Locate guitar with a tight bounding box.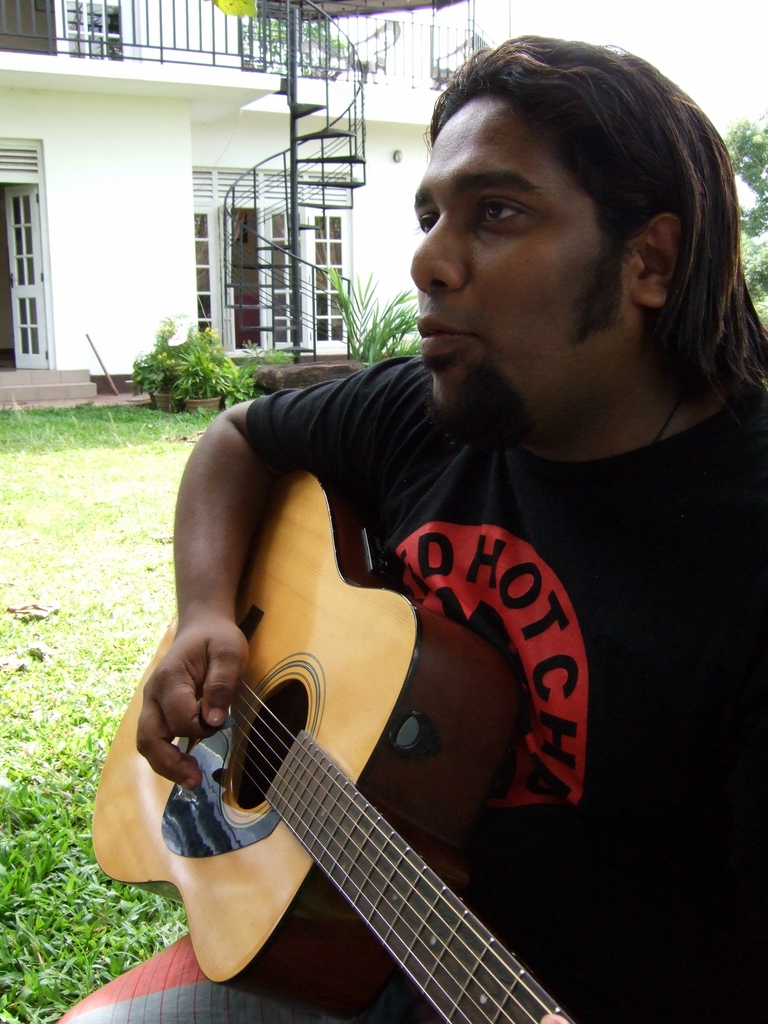
bbox=(88, 464, 576, 1023).
